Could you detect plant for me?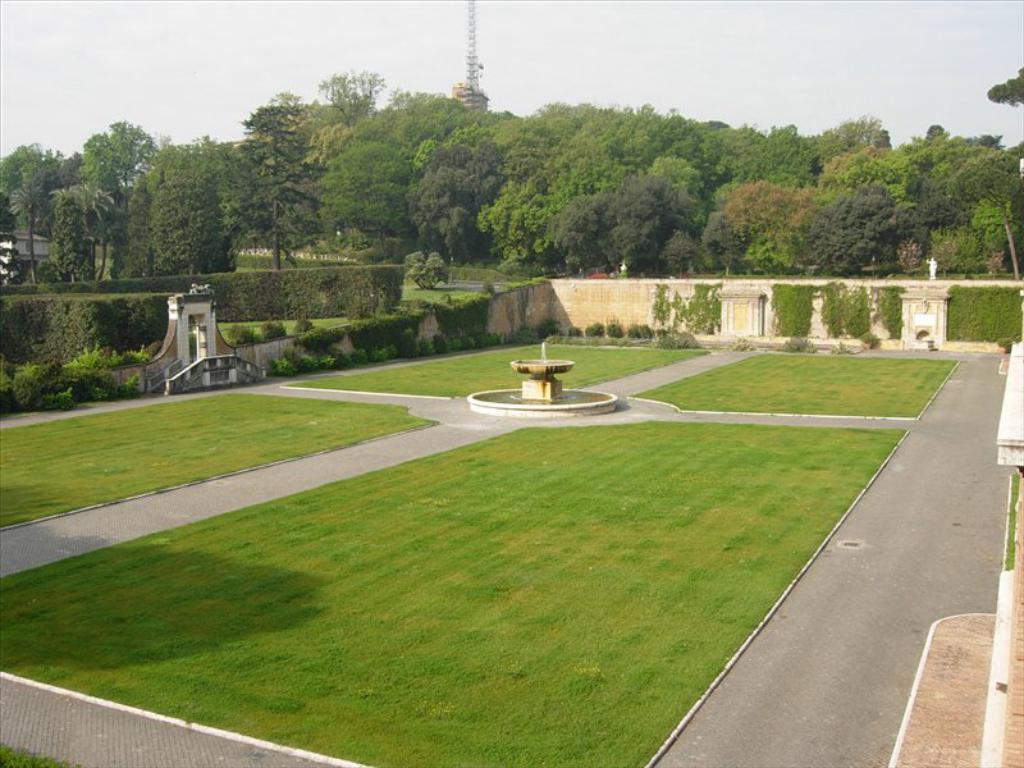
Detection result: BBox(567, 323, 581, 338).
